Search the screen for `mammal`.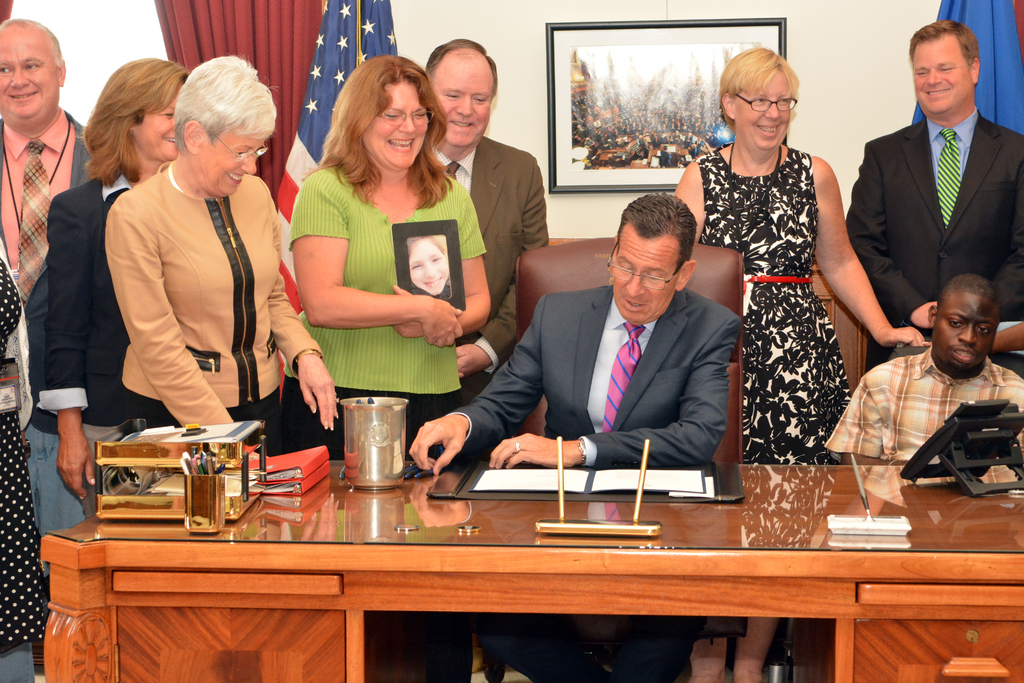
Found at detection(413, 185, 748, 680).
